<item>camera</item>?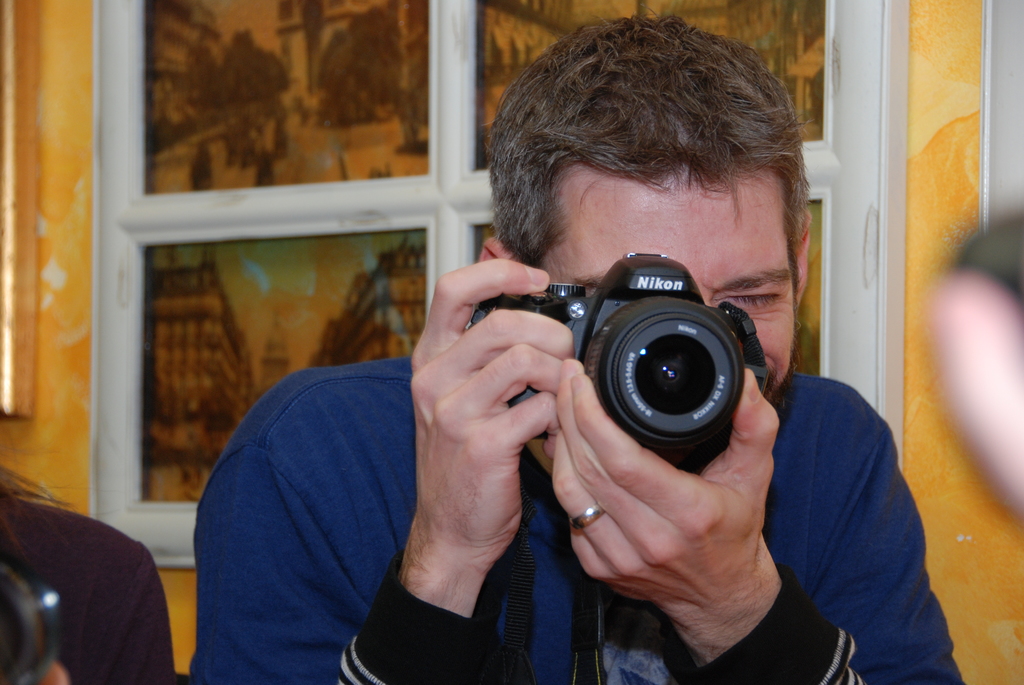
pyautogui.locateOnScreen(467, 253, 746, 476)
